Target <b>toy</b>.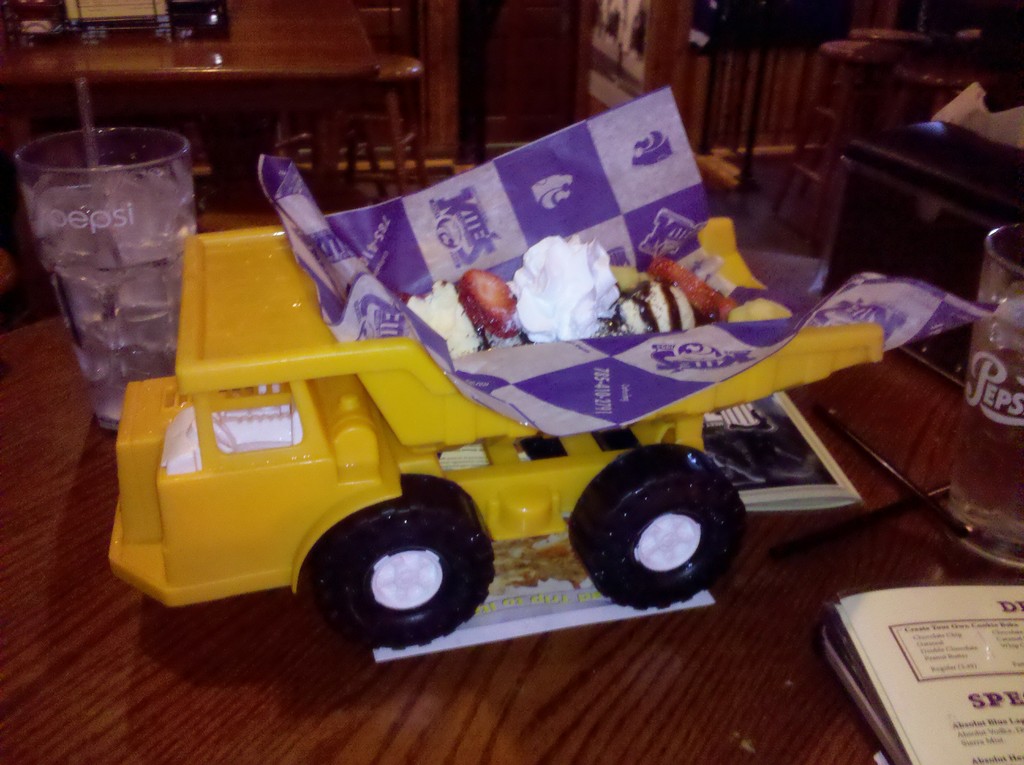
Target region: pyautogui.locateOnScreen(88, 69, 953, 663).
